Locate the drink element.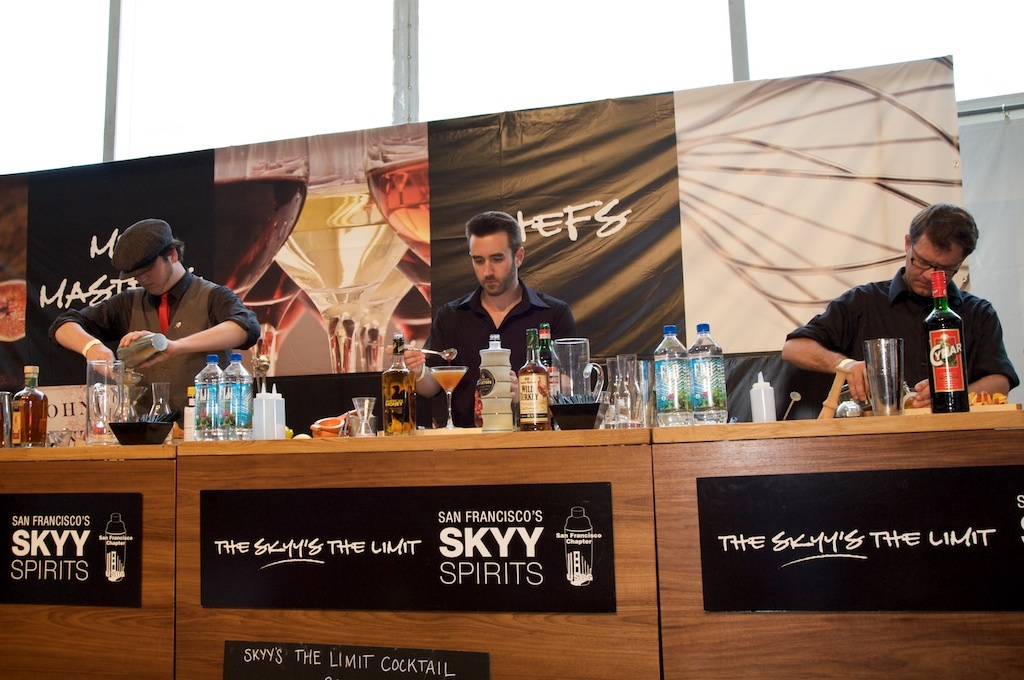
Element bbox: crop(671, 338, 744, 435).
